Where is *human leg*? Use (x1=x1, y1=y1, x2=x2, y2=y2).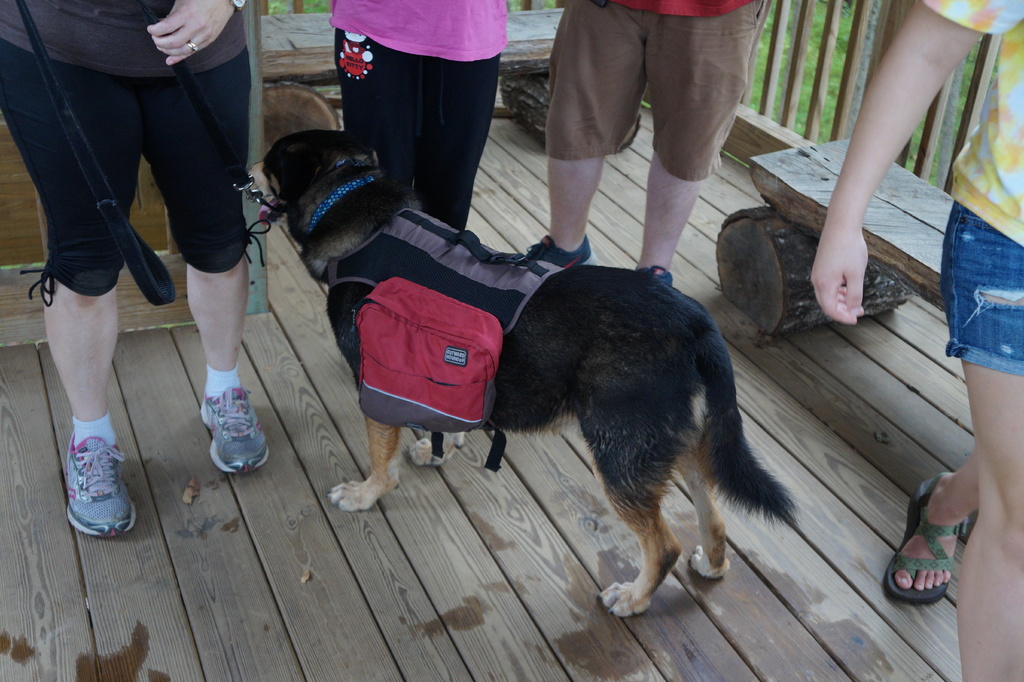
(x1=0, y1=73, x2=143, y2=543).
